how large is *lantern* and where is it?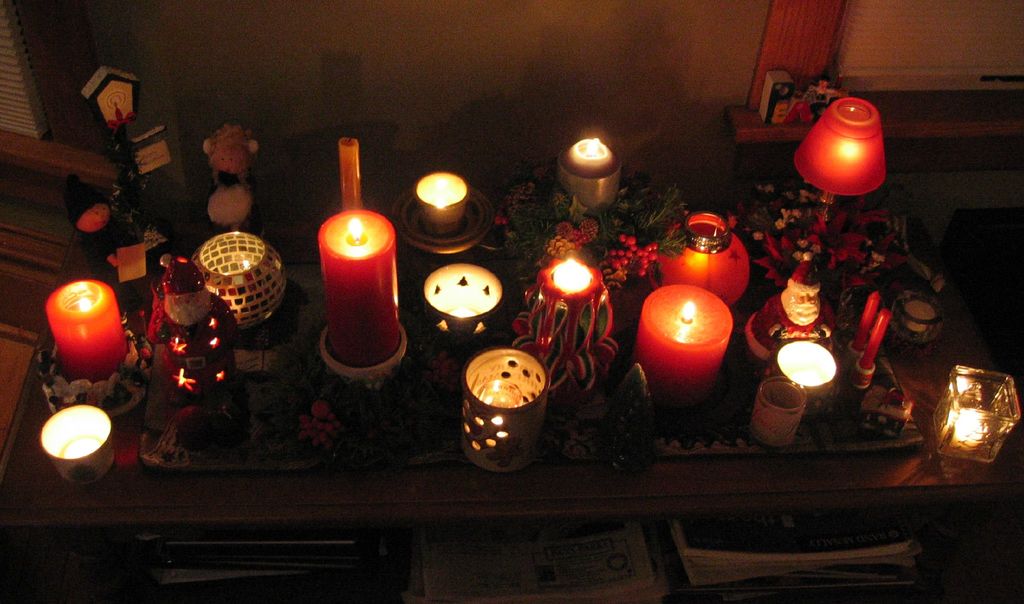
Bounding box: l=776, t=341, r=838, b=410.
